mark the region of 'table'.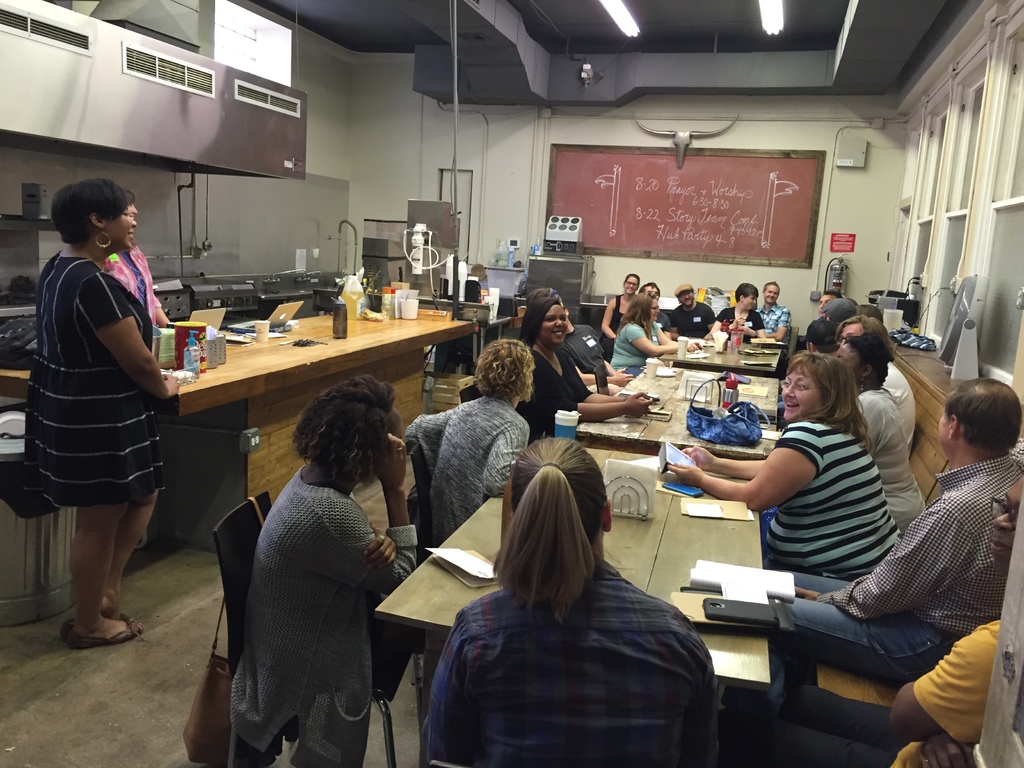
Region: pyautogui.locateOnScreen(659, 338, 784, 374).
